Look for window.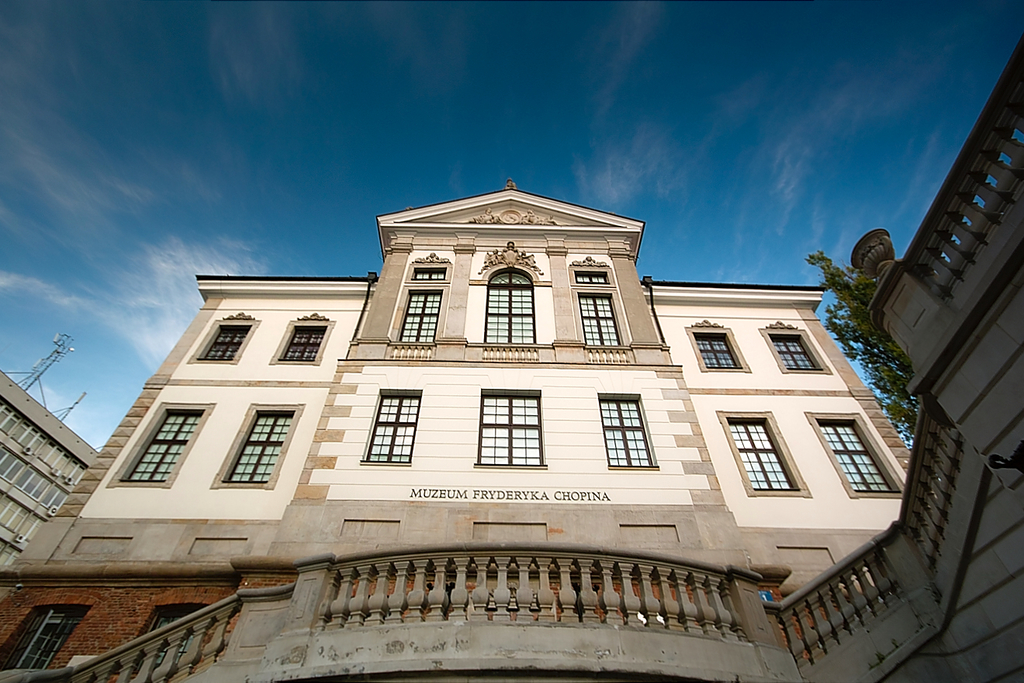
Found: select_region(484, 272, 535, 357).
